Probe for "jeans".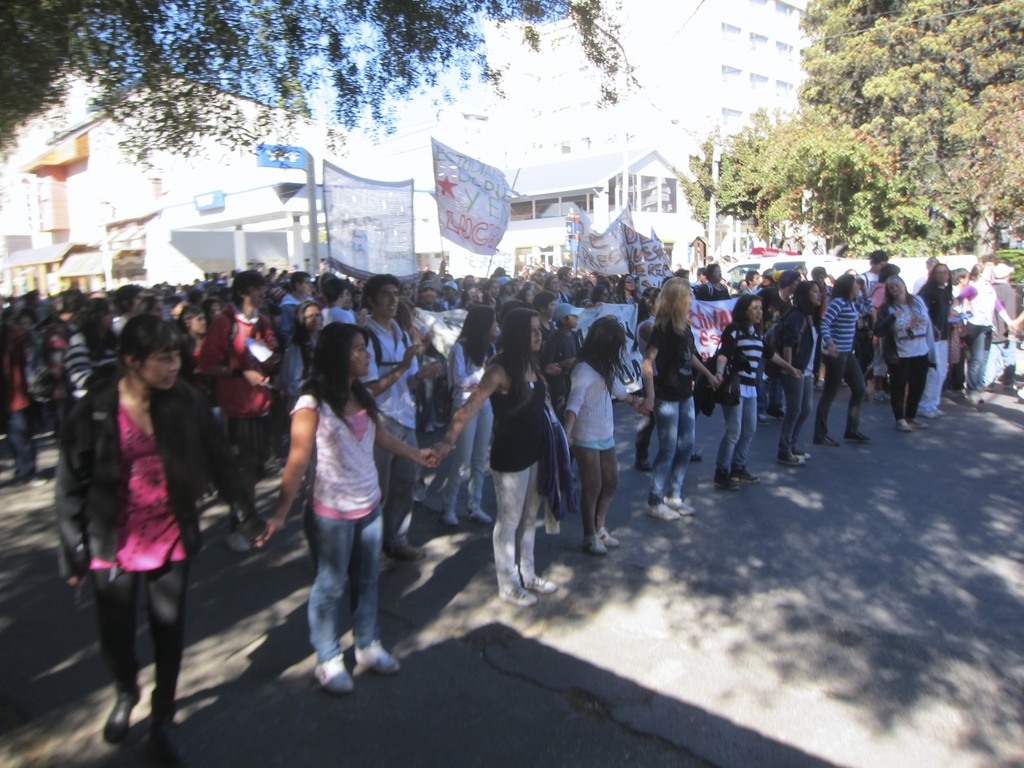
Probe result: {"left": 380, "top": 426, "right": 424, "bottom": 548}.
